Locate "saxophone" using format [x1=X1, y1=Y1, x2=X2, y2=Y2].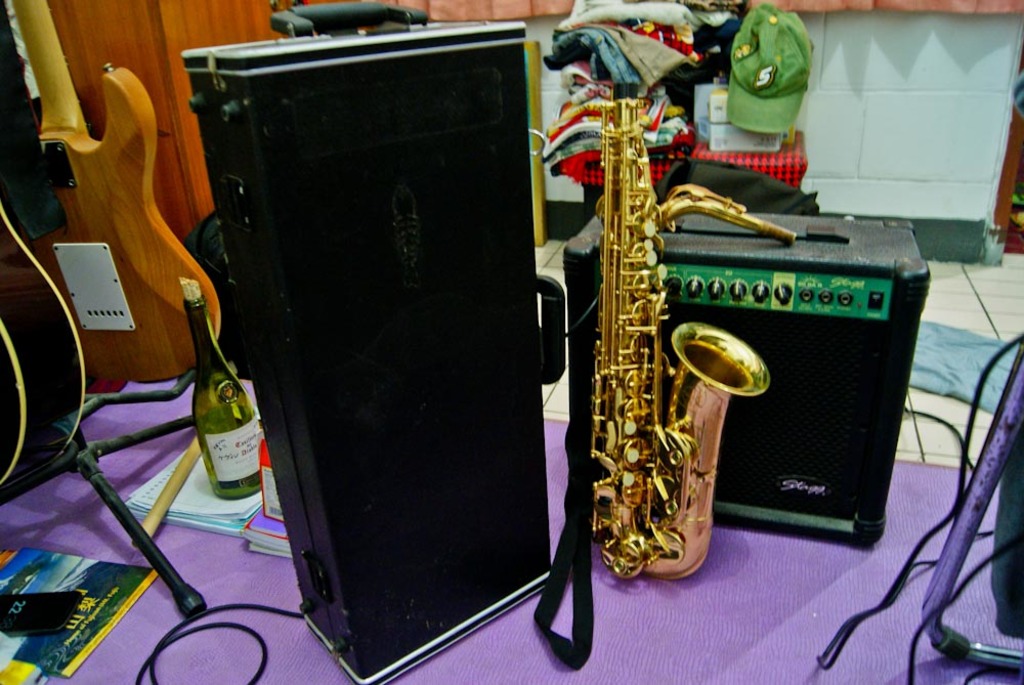
[x1=570, y1=81, x2=798, y2=579].
